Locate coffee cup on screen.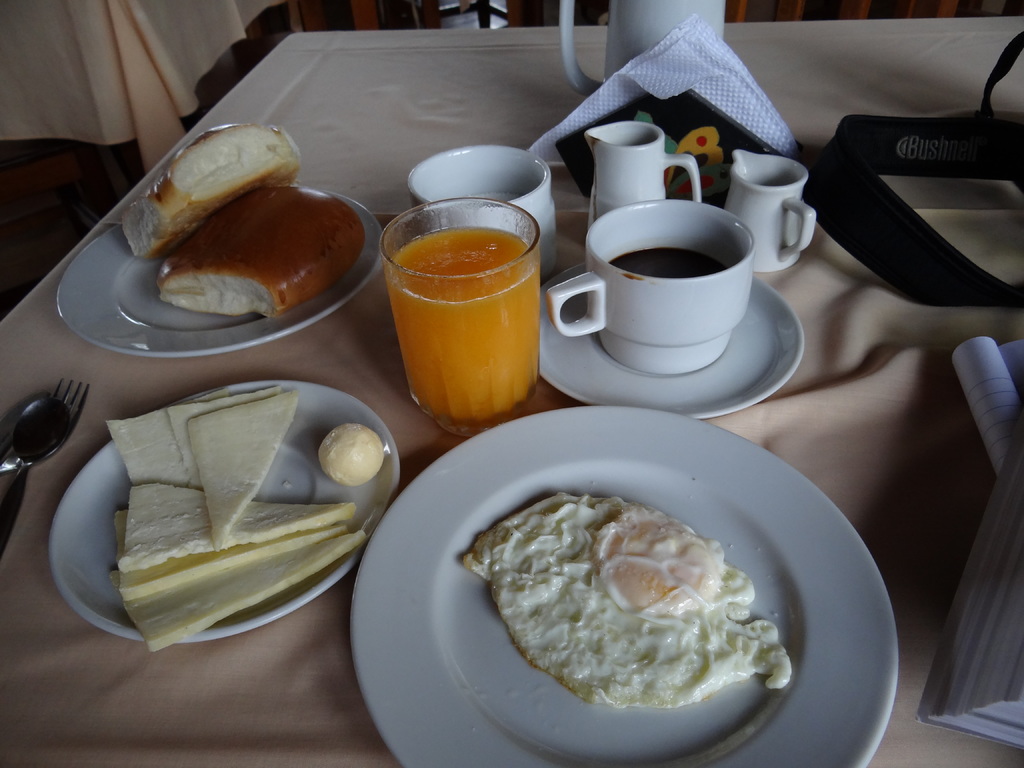
On screen at Rect(724, 149, 821, 273).
